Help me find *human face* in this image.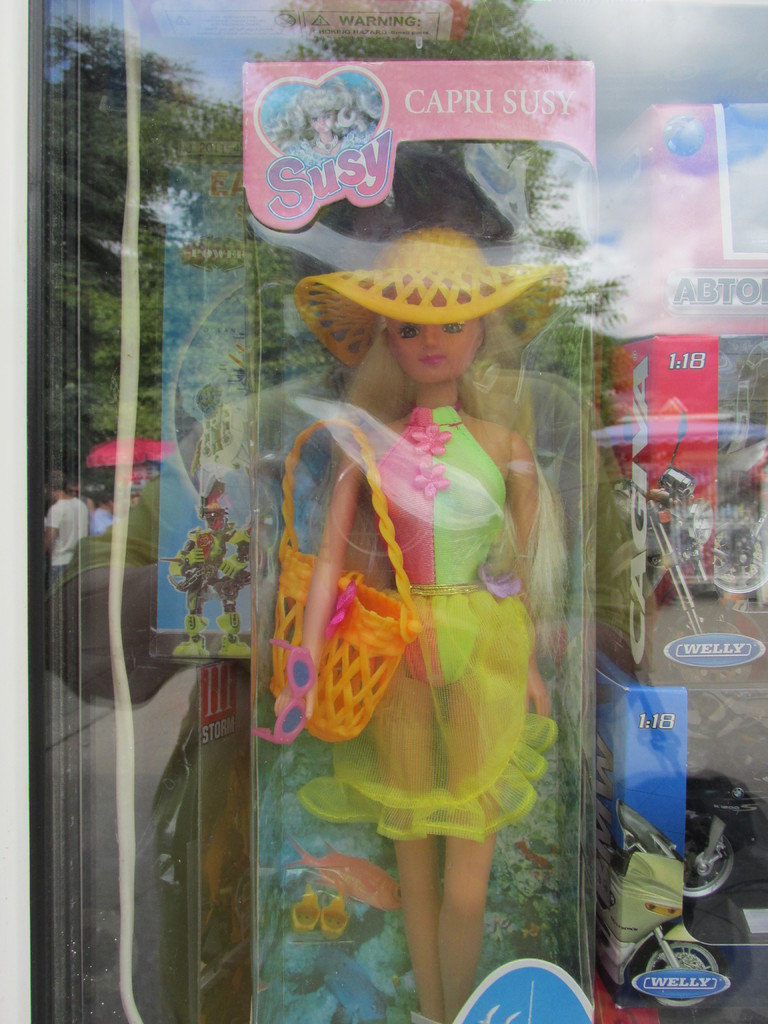
Found it: left=386, top=314, right=482, bottom=385.
